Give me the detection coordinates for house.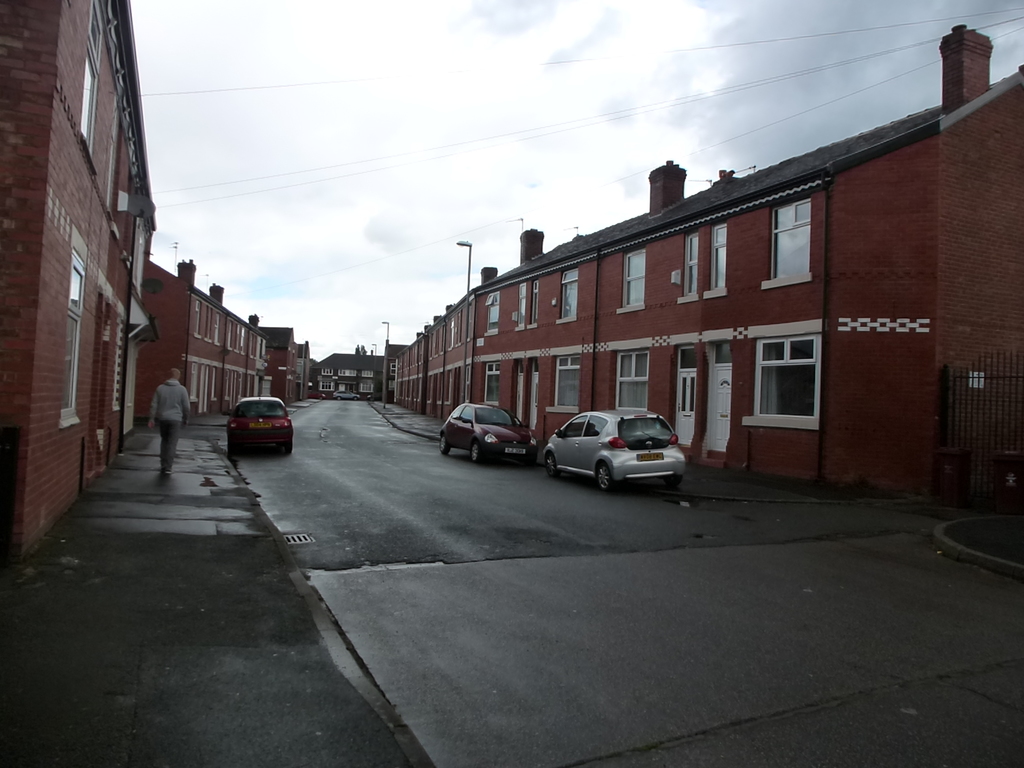
pyautogui.locateOnScreen(1, 0, 204, 543).
